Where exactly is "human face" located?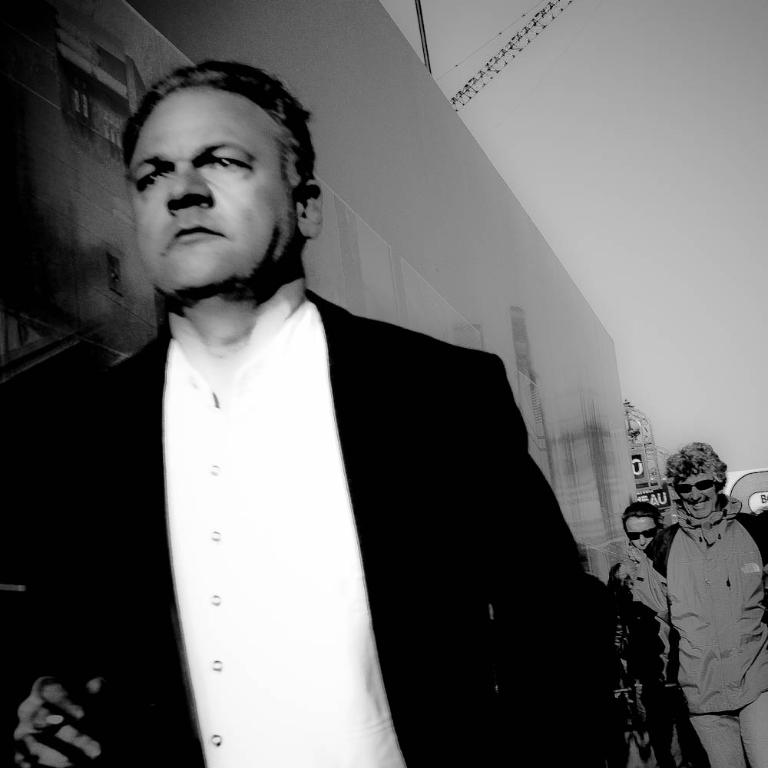
Its bounding box is bbox(677, 475, 723, 518).
